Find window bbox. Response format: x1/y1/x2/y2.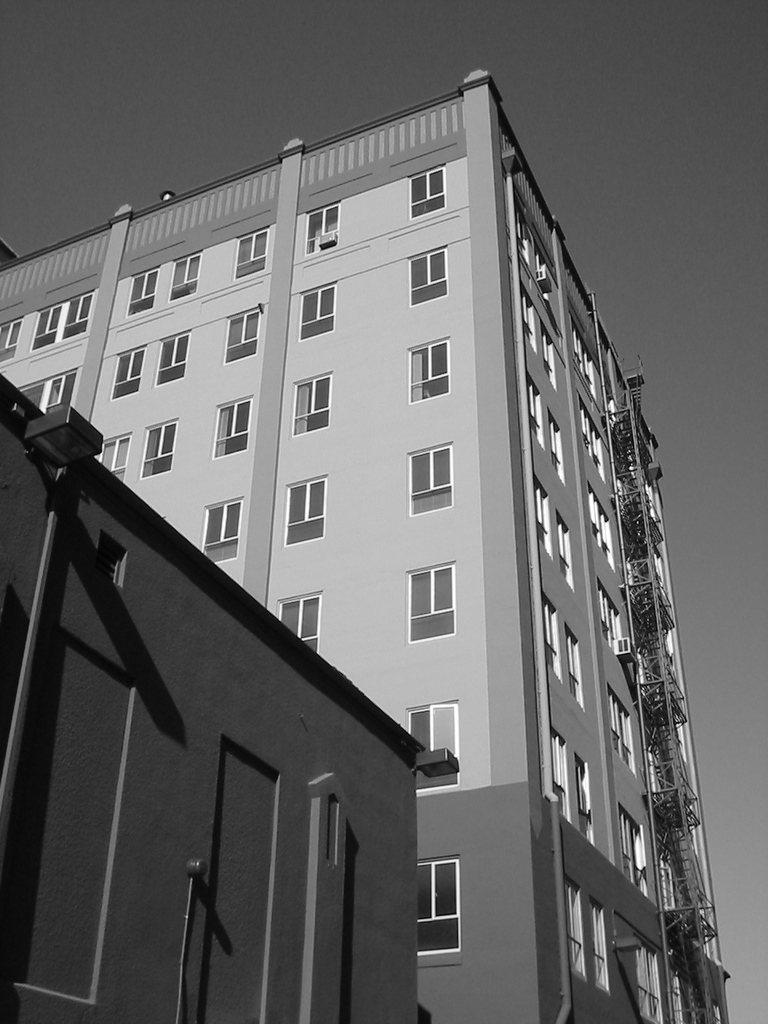
598/575/627/660.
